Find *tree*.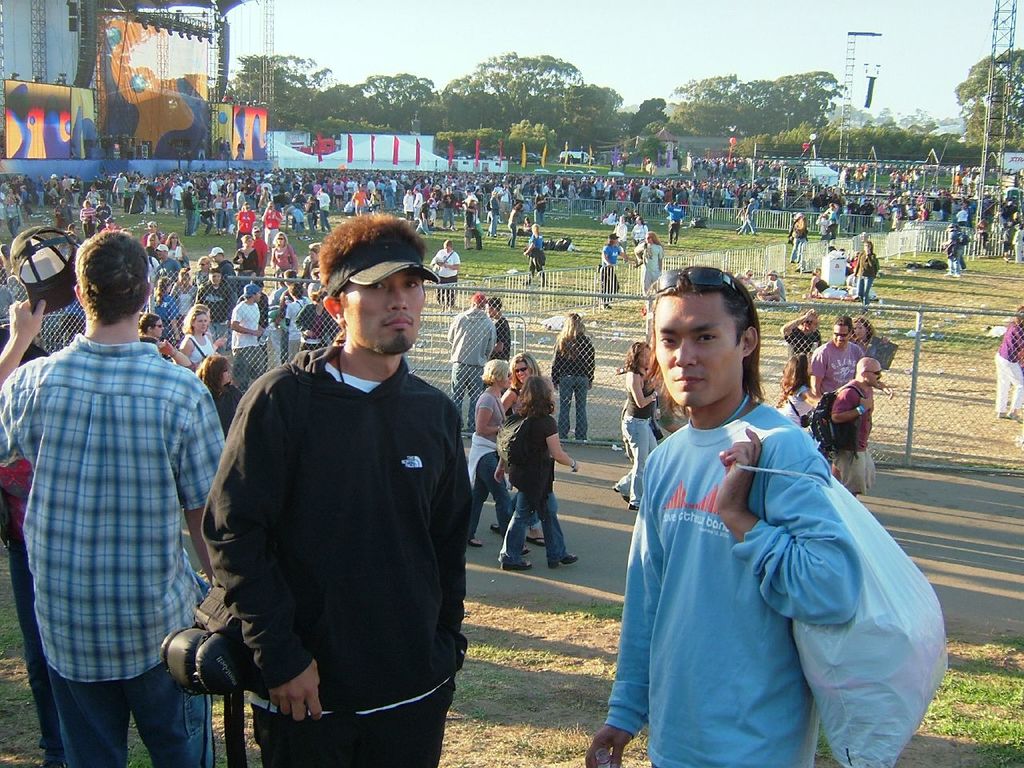
<region>431, 130, 459, 154</region>.
